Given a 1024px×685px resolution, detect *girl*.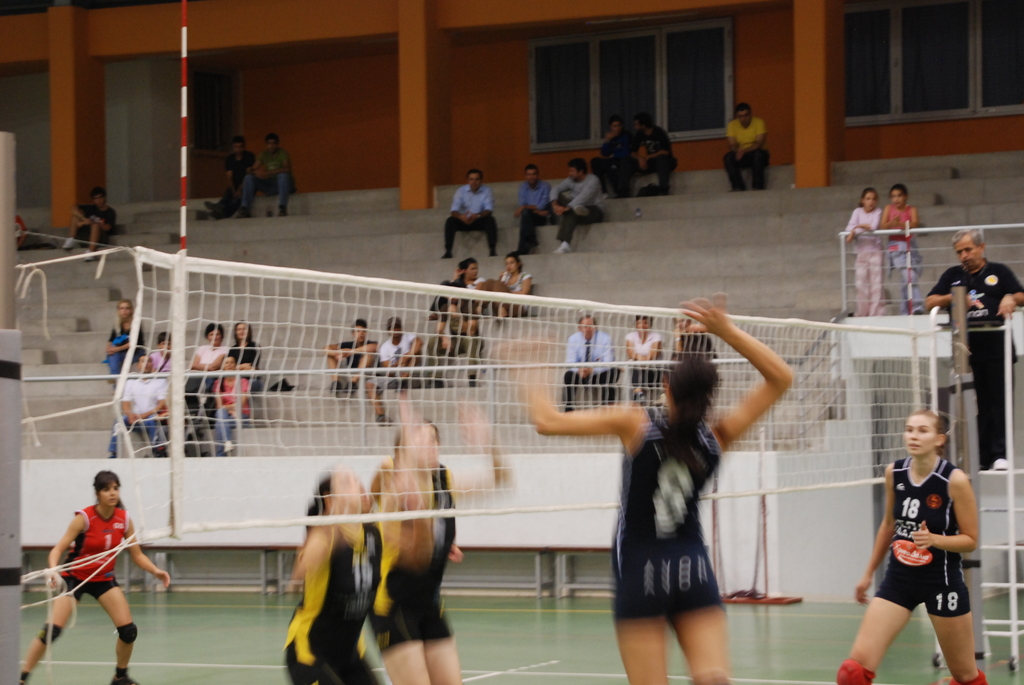
{"x1": 493, "y1": 257, "x2": 536, "y2": 328}.
